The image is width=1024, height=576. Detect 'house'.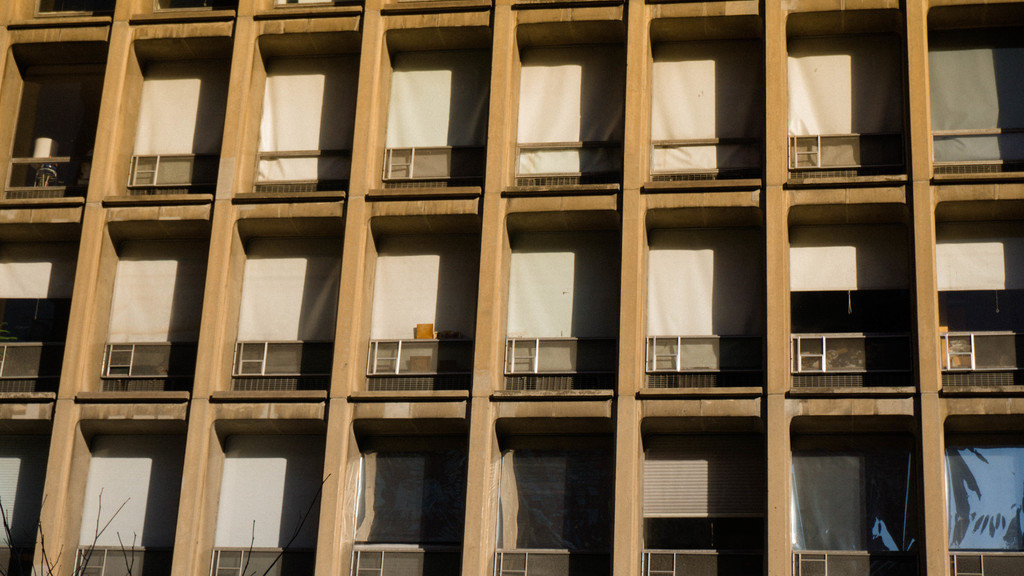
Detection: {"left": 0, "top": 6, "right": 1023, "bottom": 575}.
